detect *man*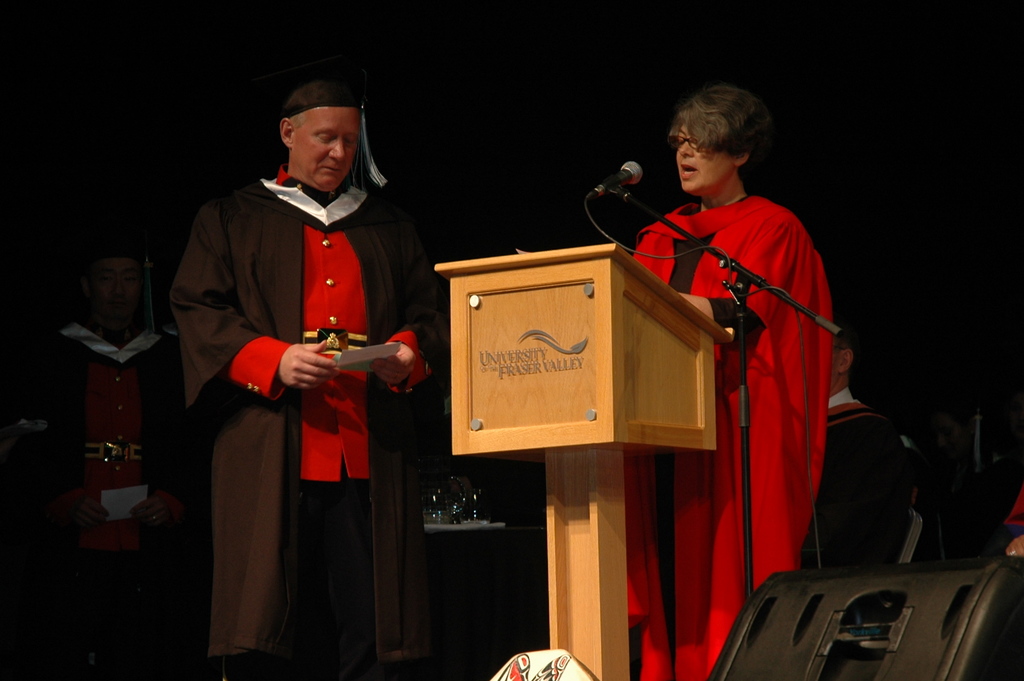
rect(796, 330, 904, 579)
